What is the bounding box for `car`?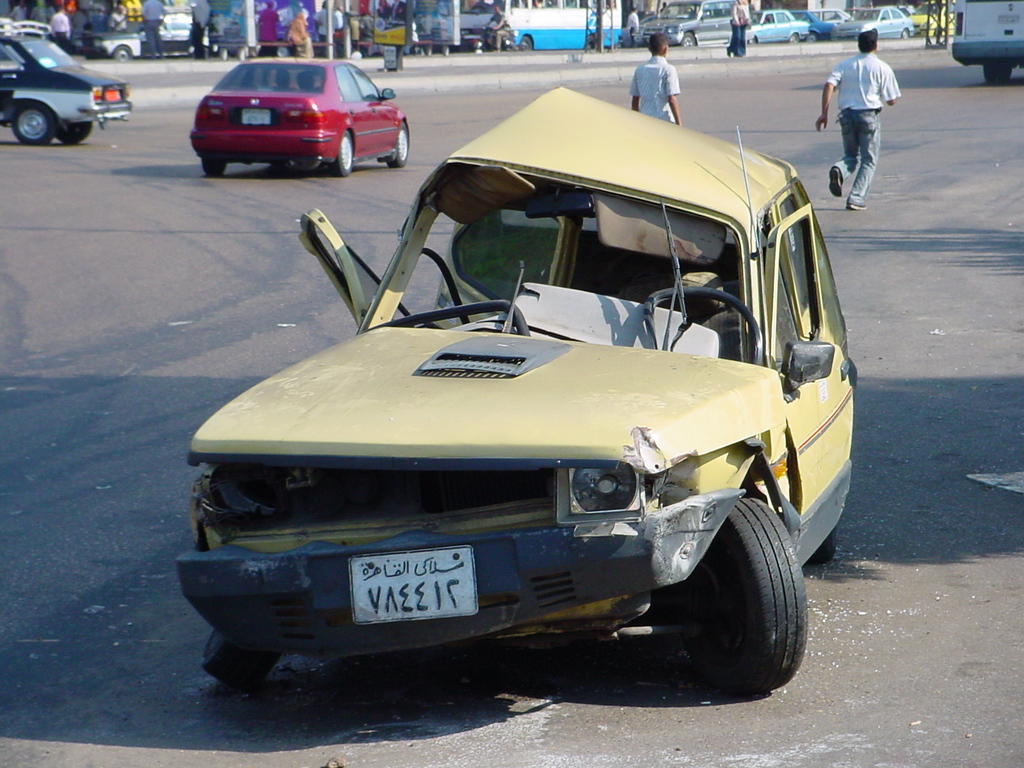
left=829, top=2, right=916, bottom=42.
